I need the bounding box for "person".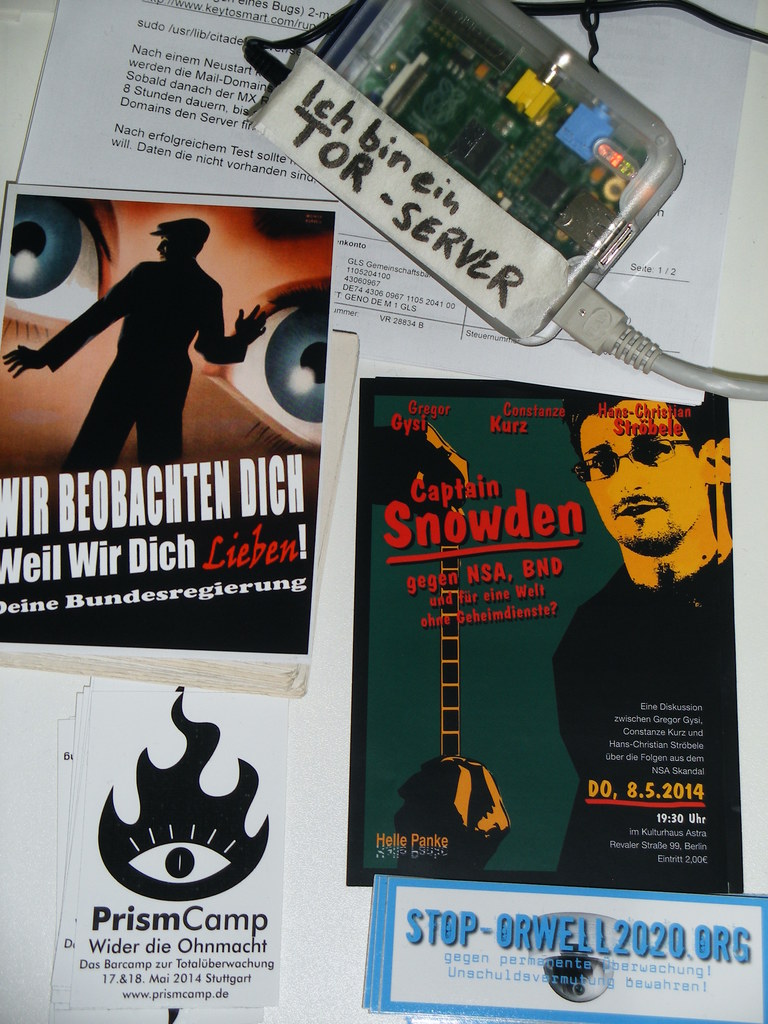
Here it is: bbox(554, 396, 742, 893).
